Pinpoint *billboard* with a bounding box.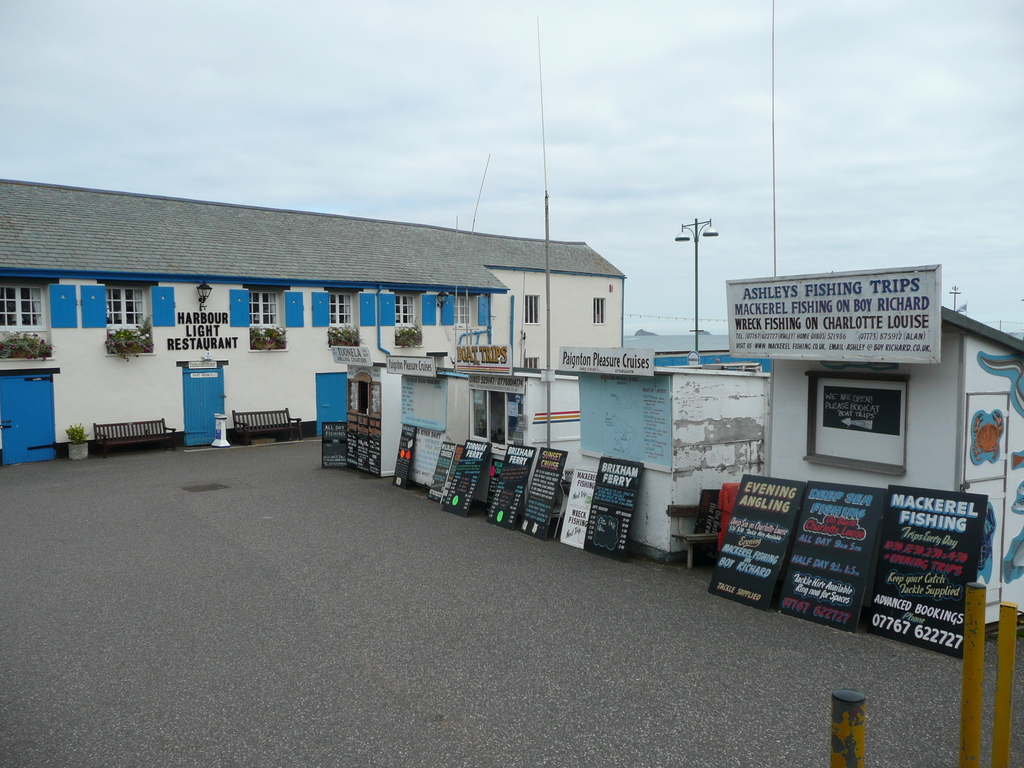
(x1=421, y1=437, x2=461, y2=495).
